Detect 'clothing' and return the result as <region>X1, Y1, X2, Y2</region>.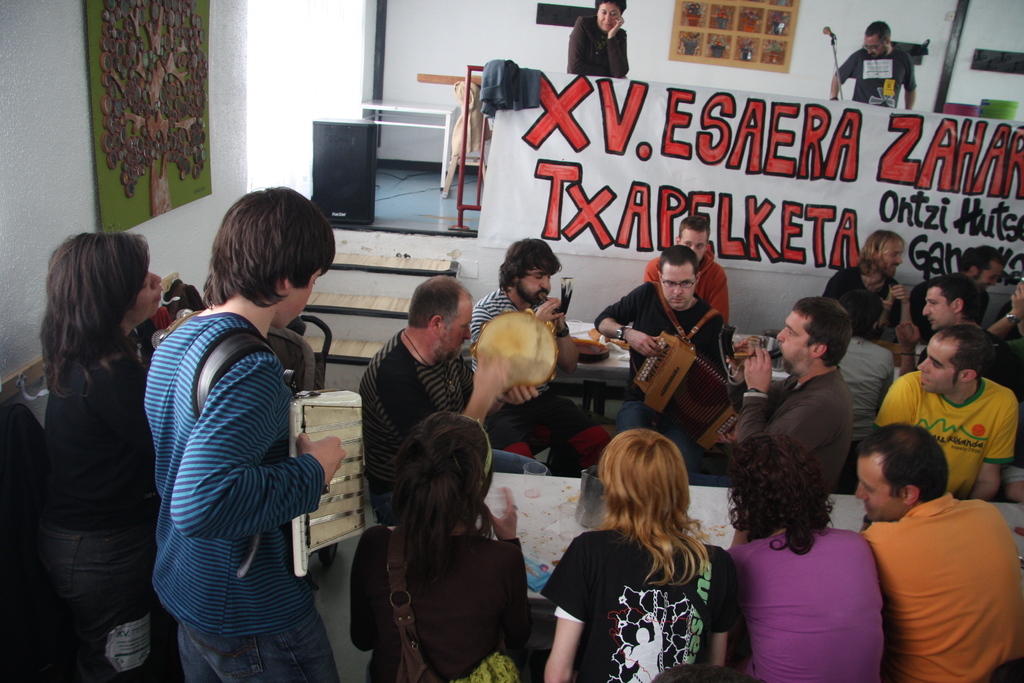
<region>759, 360, 842, 522</region>.
